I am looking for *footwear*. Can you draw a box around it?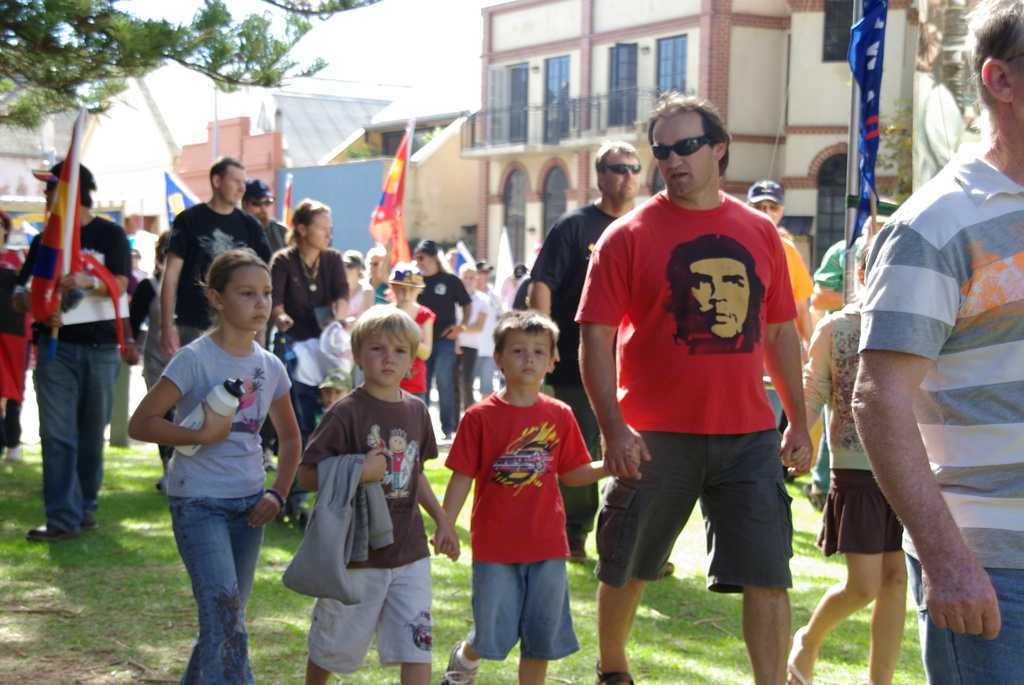
Sure, the bounding box is detection(595, 673, 638, 684).
